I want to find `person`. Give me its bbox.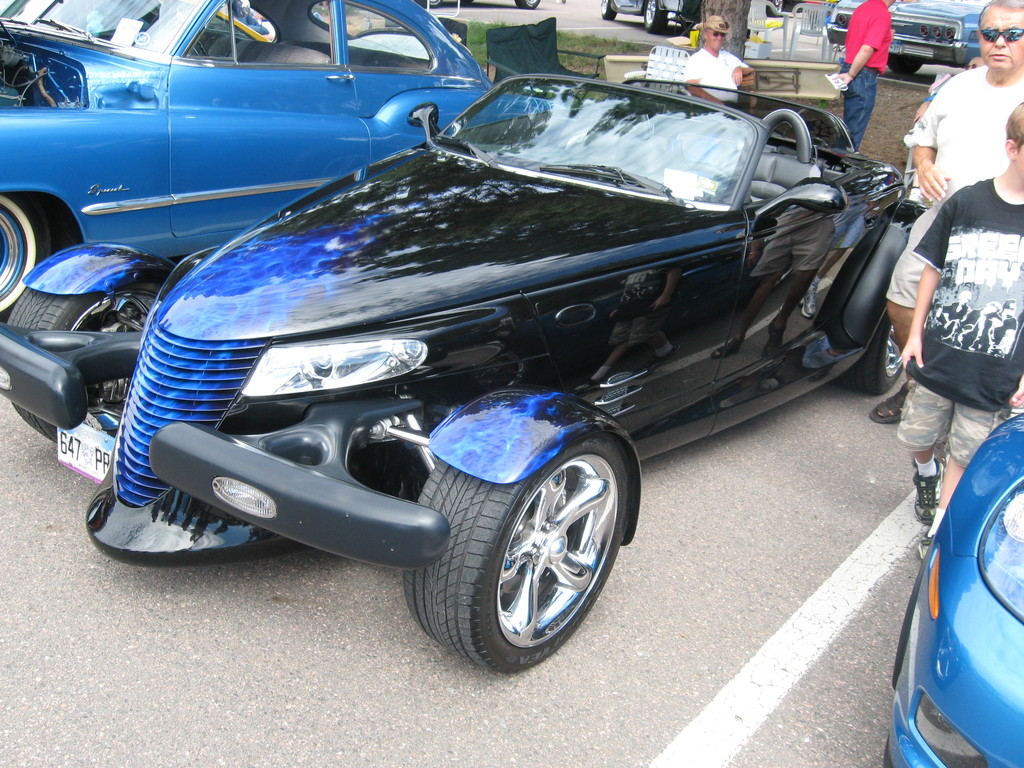
[880, 0, 1023, 426].
